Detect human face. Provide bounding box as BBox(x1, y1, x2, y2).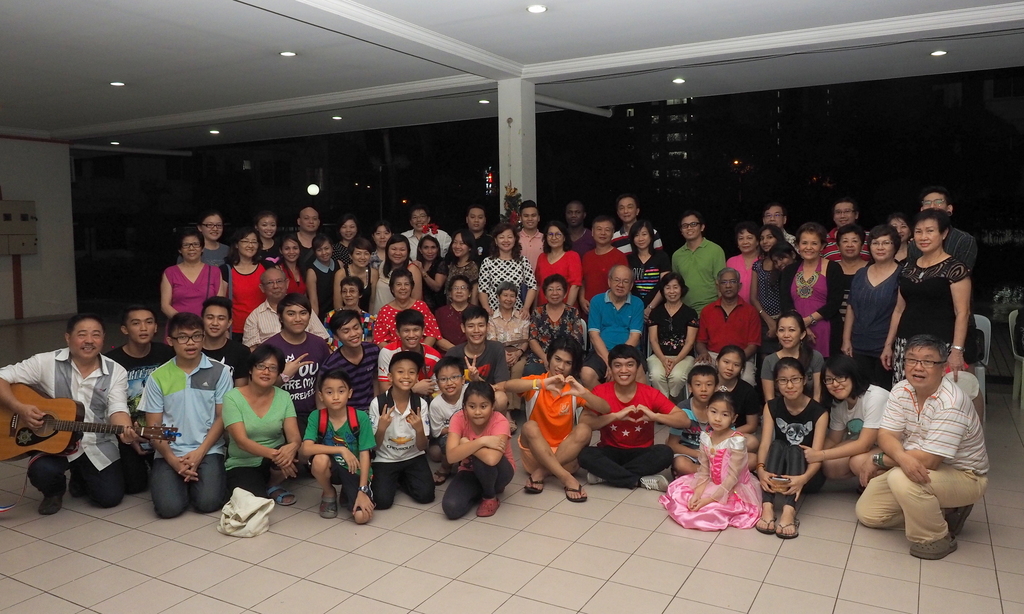
BBox(870, 235, 890, 258).
